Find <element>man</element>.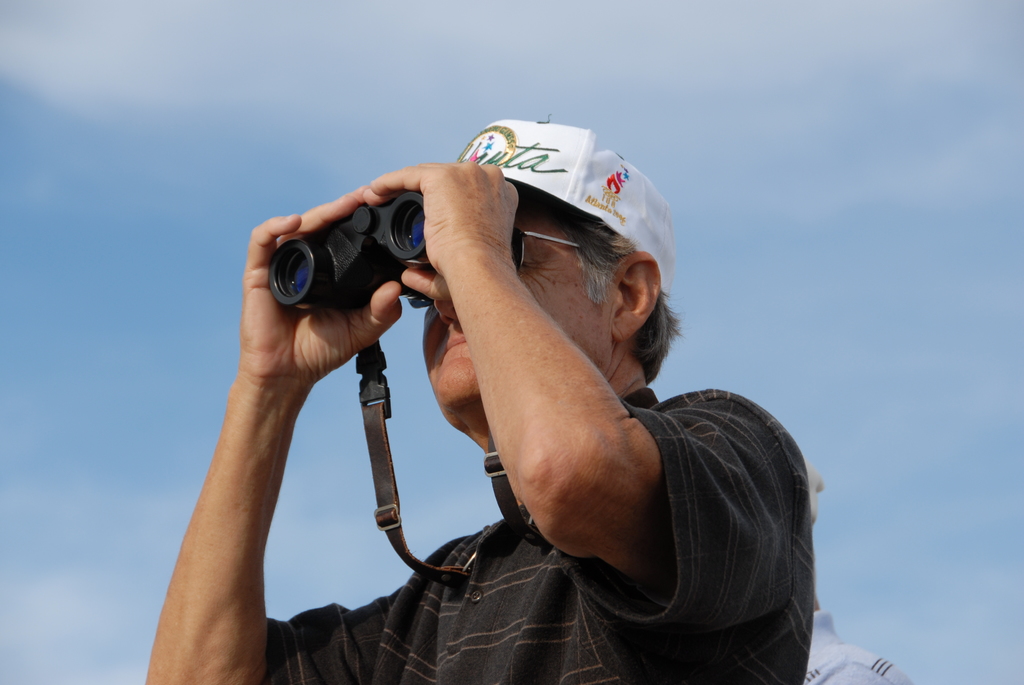
162:86:857:684.
